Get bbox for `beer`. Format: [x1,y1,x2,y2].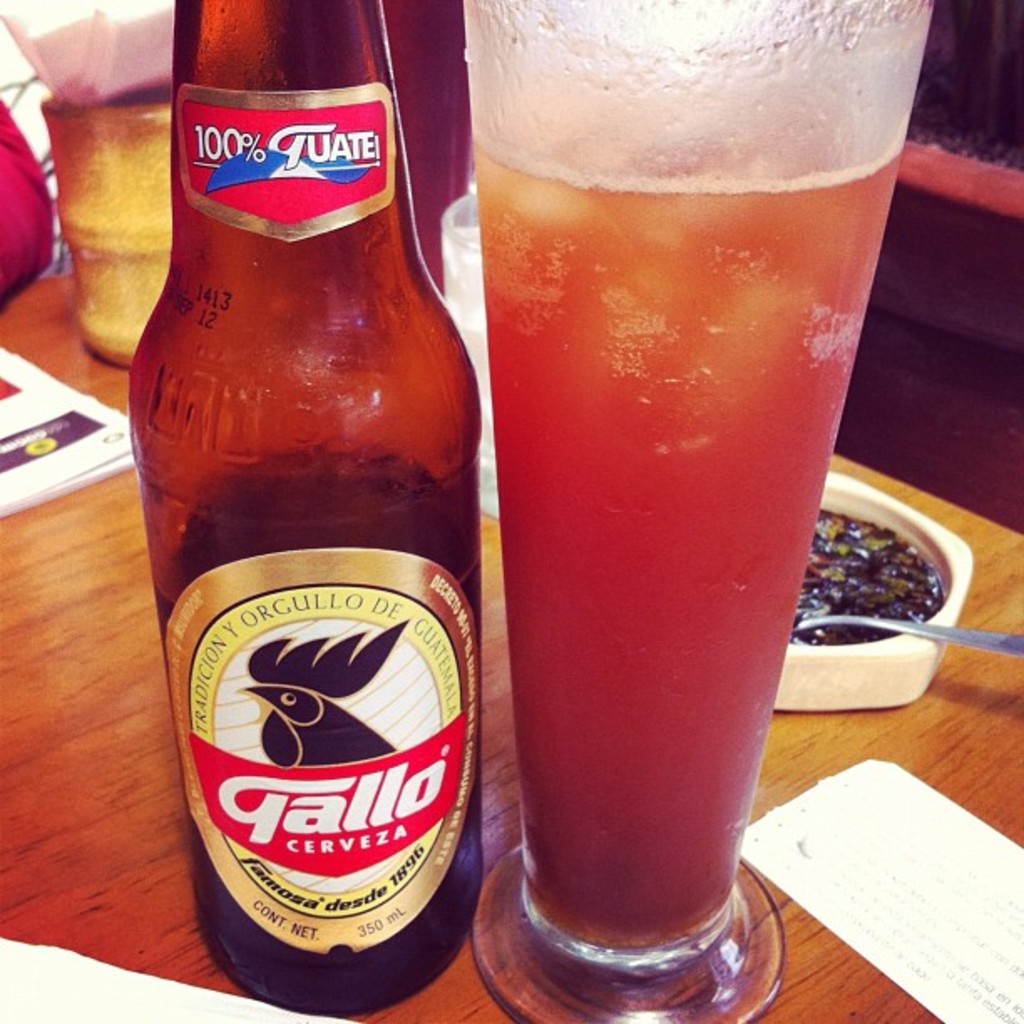
[474,134,893,967].
